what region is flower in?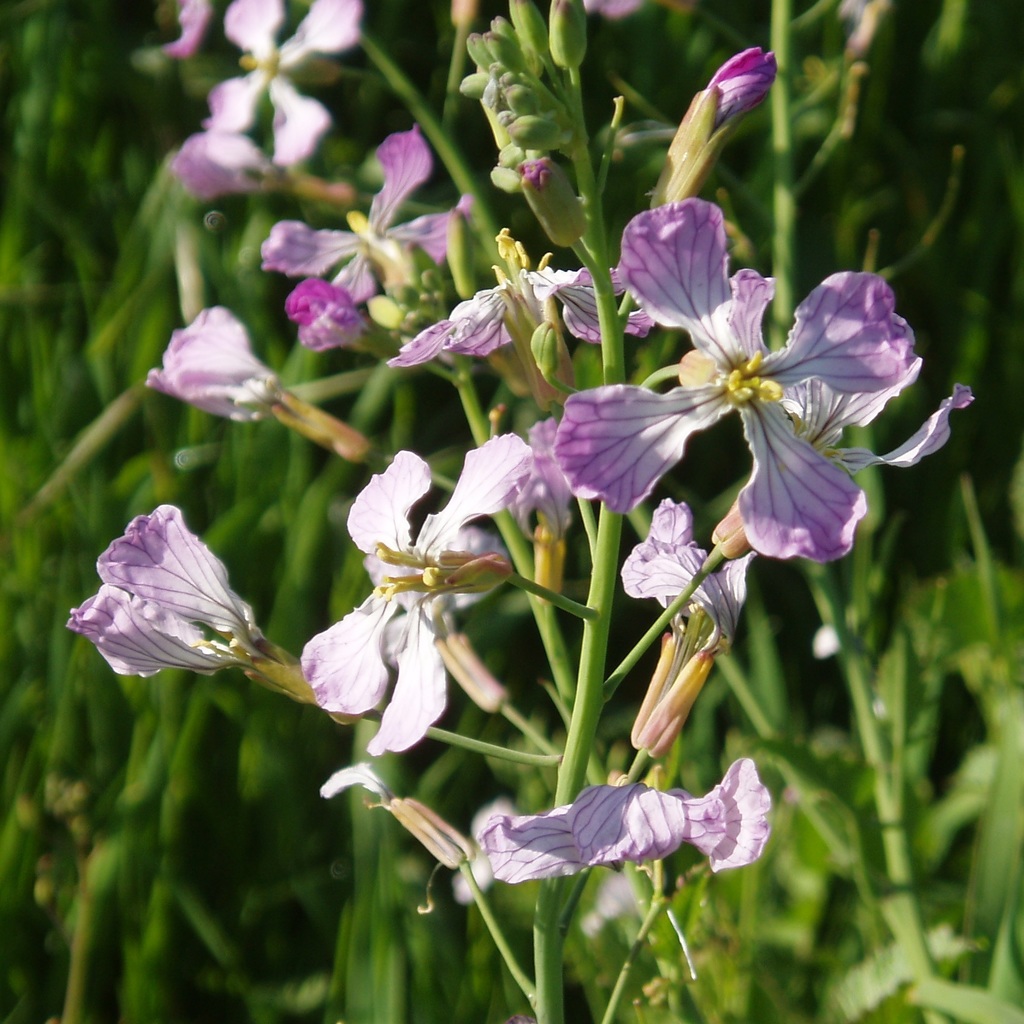
284 275 363 344.
